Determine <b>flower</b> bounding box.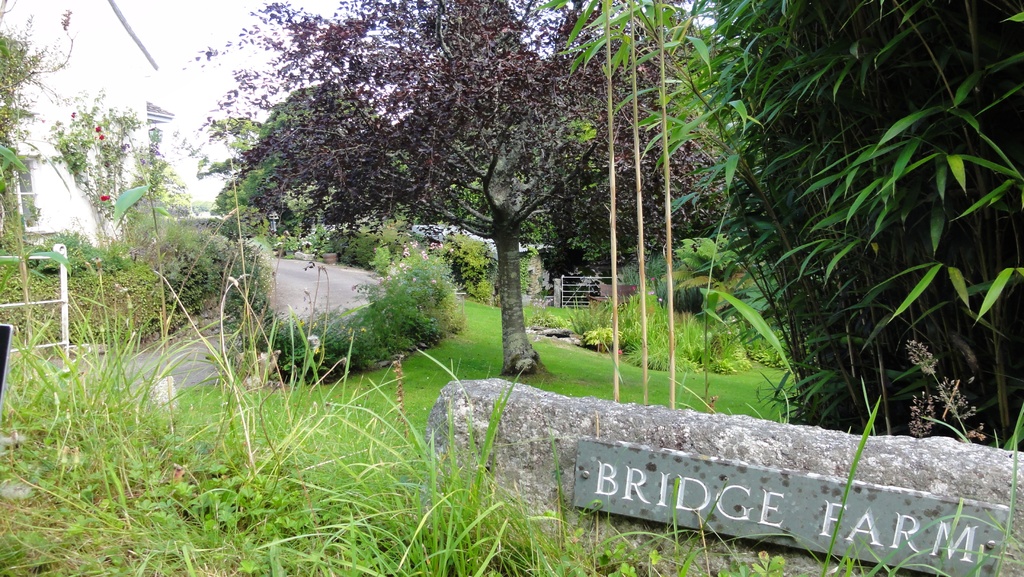
Determined: (657,297,660,305).
